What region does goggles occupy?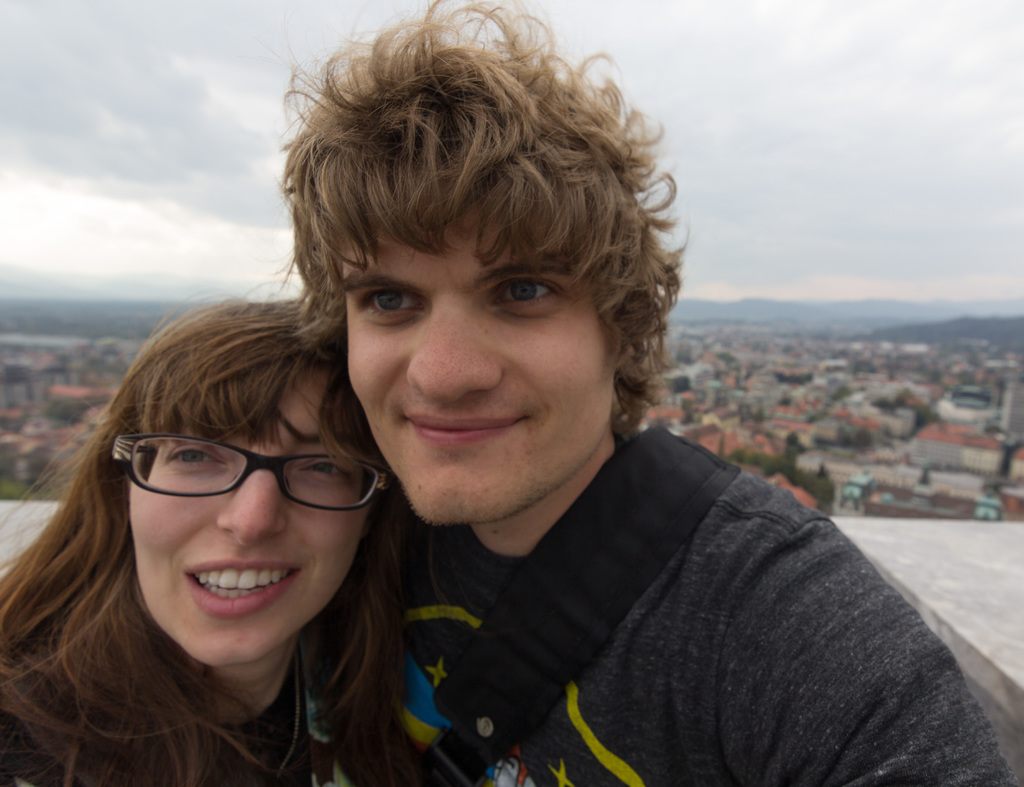
bbox(110, 423, 382, 517).
